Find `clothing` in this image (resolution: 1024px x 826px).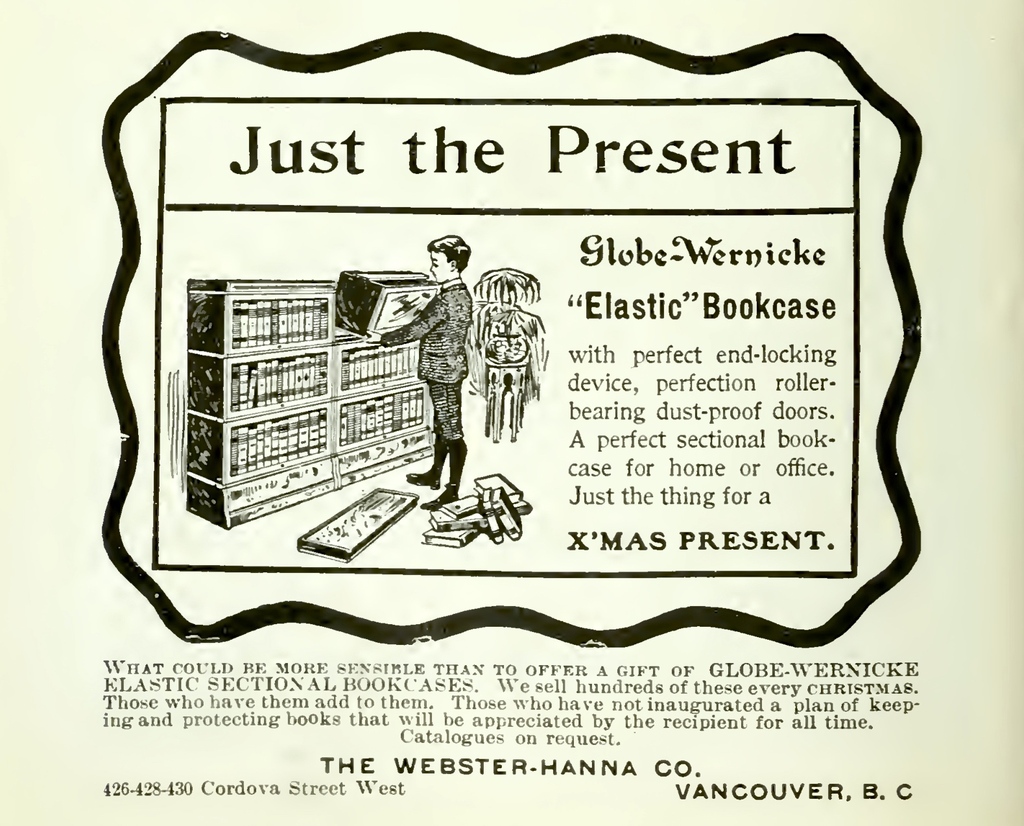
(x1=383, y1=276, x2=468, y2=441).
